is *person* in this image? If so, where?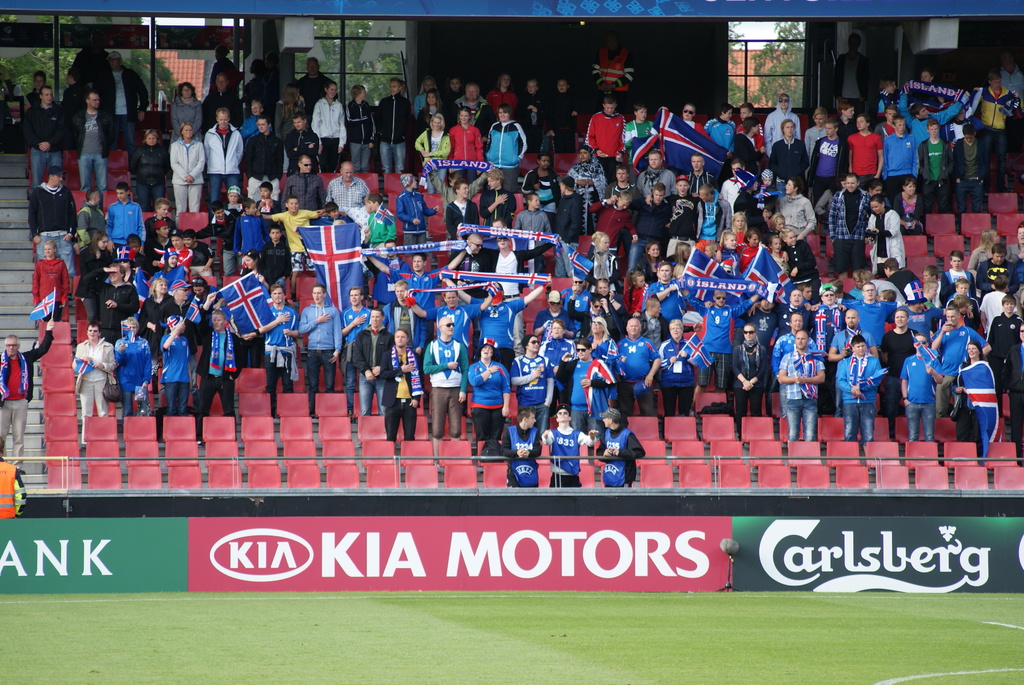
Yes, at 458 227 497 293.
